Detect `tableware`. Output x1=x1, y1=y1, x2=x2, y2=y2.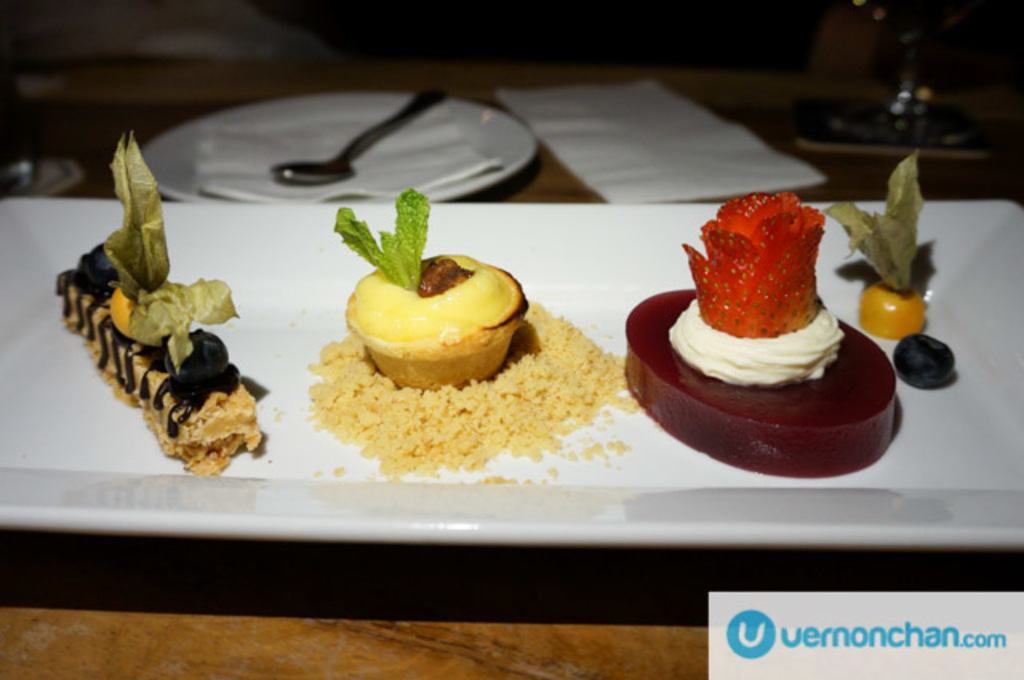
x1=0, y1=197, x2=1022, y2=557.
